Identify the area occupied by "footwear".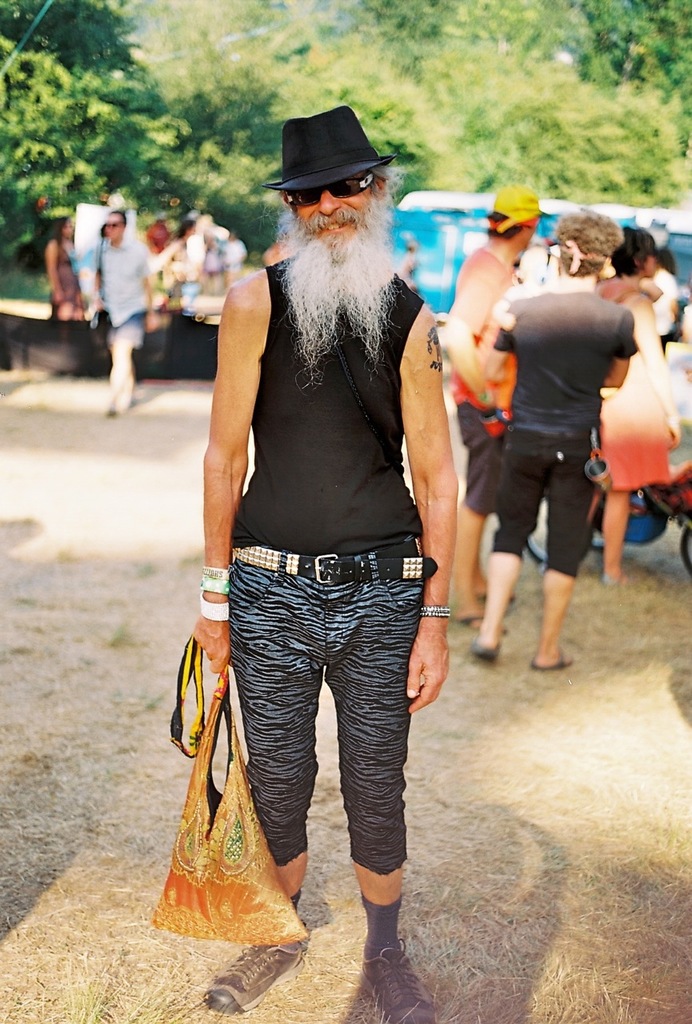
Area: 604, 572, 626, 587.
